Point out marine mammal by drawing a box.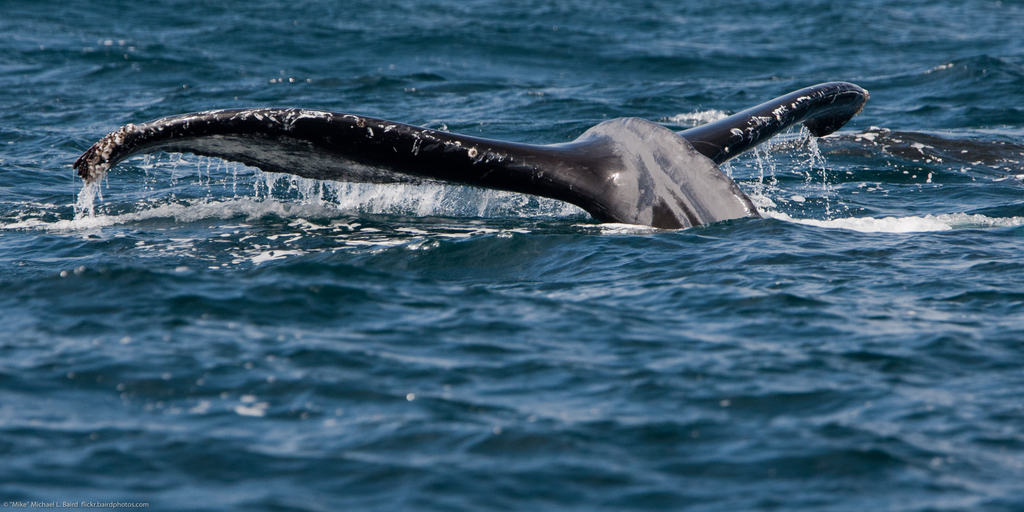
bbox=(81, 92, 876, 246).
